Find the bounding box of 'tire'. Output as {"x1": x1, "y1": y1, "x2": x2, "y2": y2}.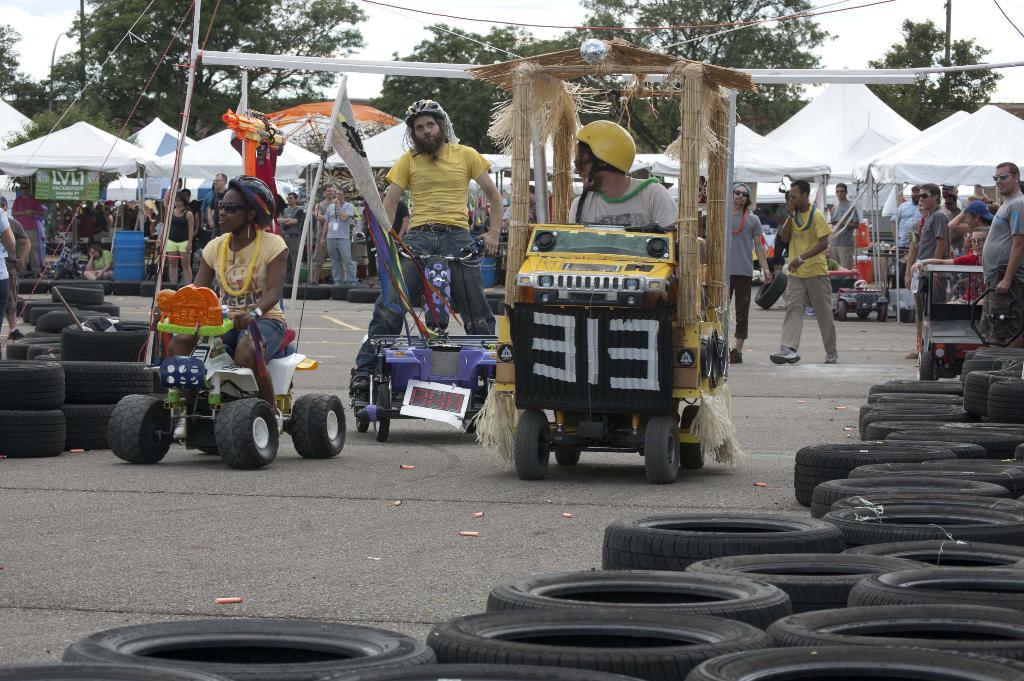
{"x1": 0, "y1": 358, "x2": 64, "y2": 412}.
